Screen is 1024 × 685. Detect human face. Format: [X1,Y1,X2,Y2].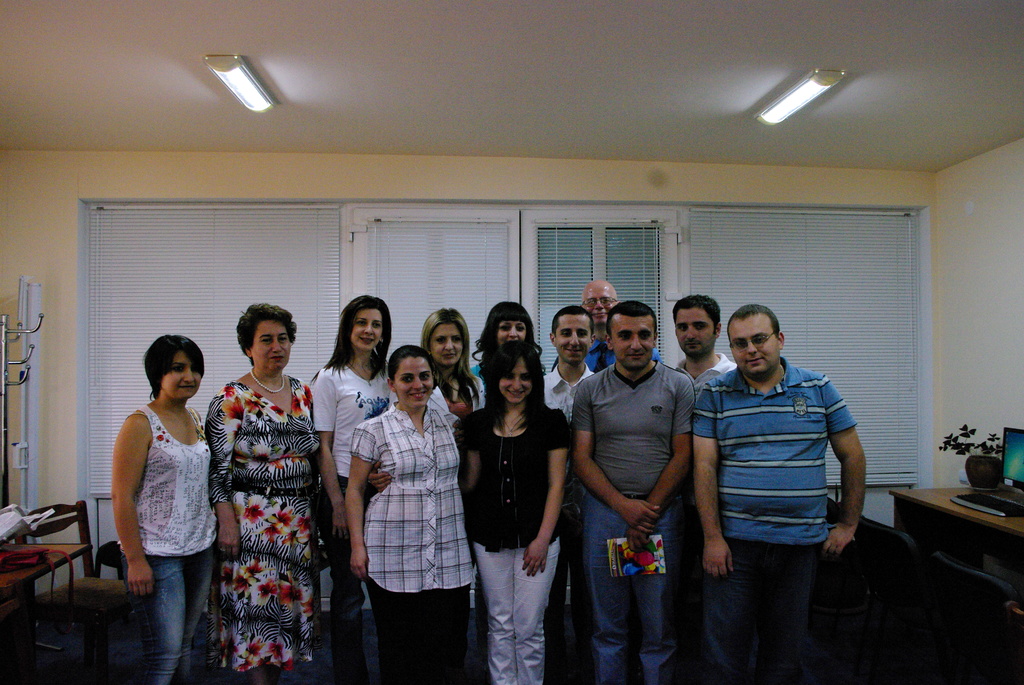
[255,316,291,376].
